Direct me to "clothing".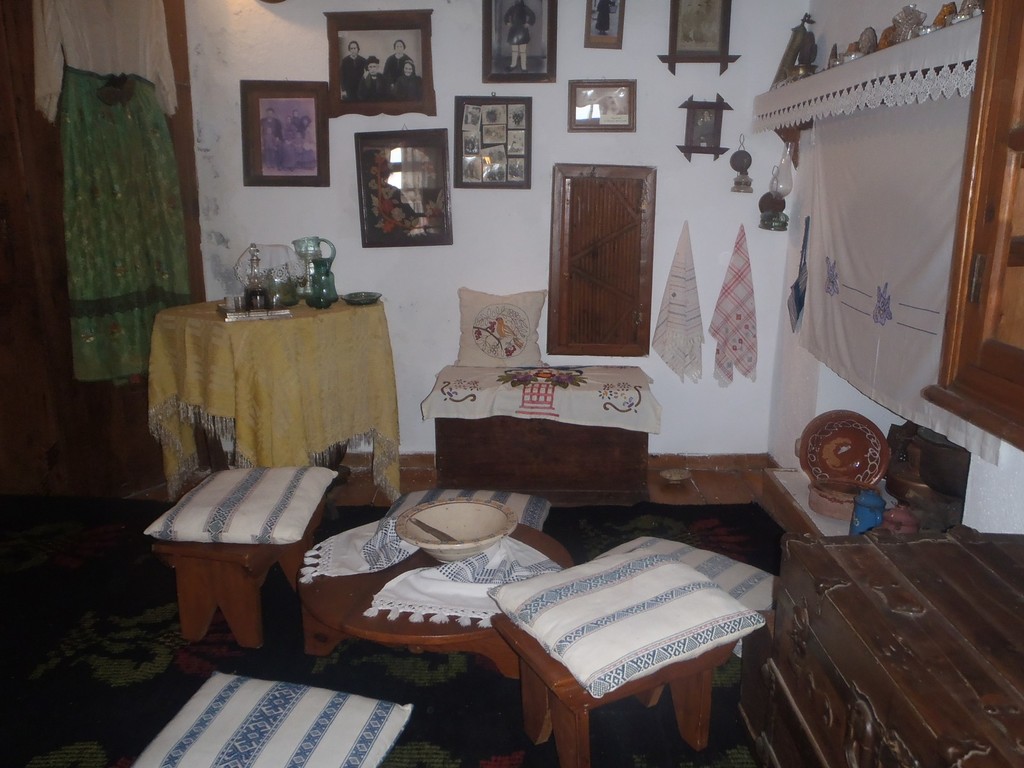
Direction: (384,53,411,85).
